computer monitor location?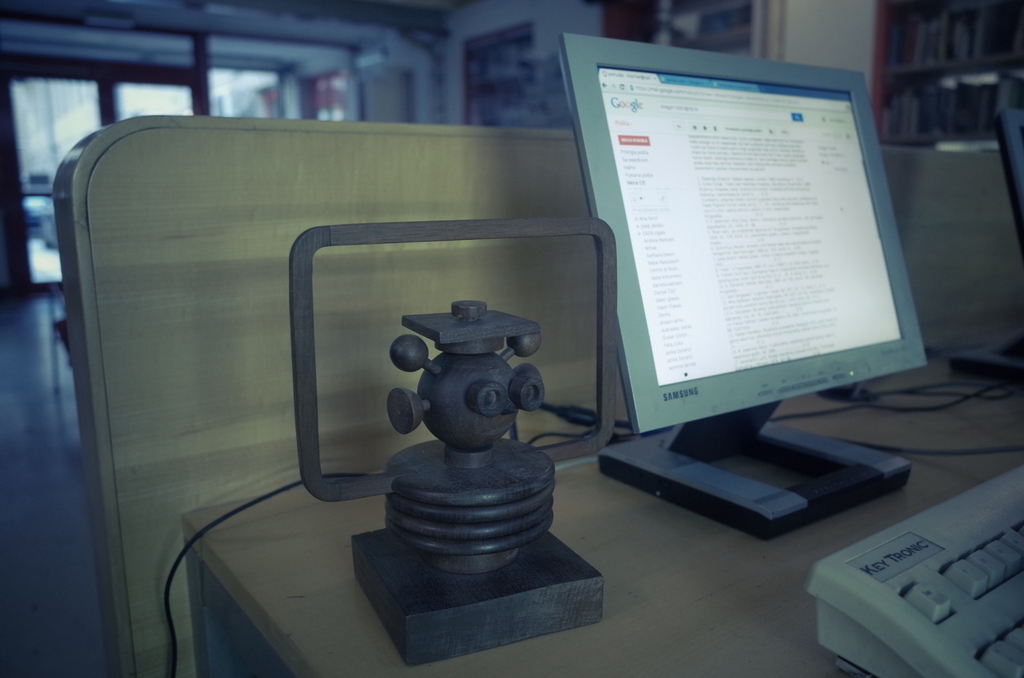
l=576, t=45, r=934, b=536
